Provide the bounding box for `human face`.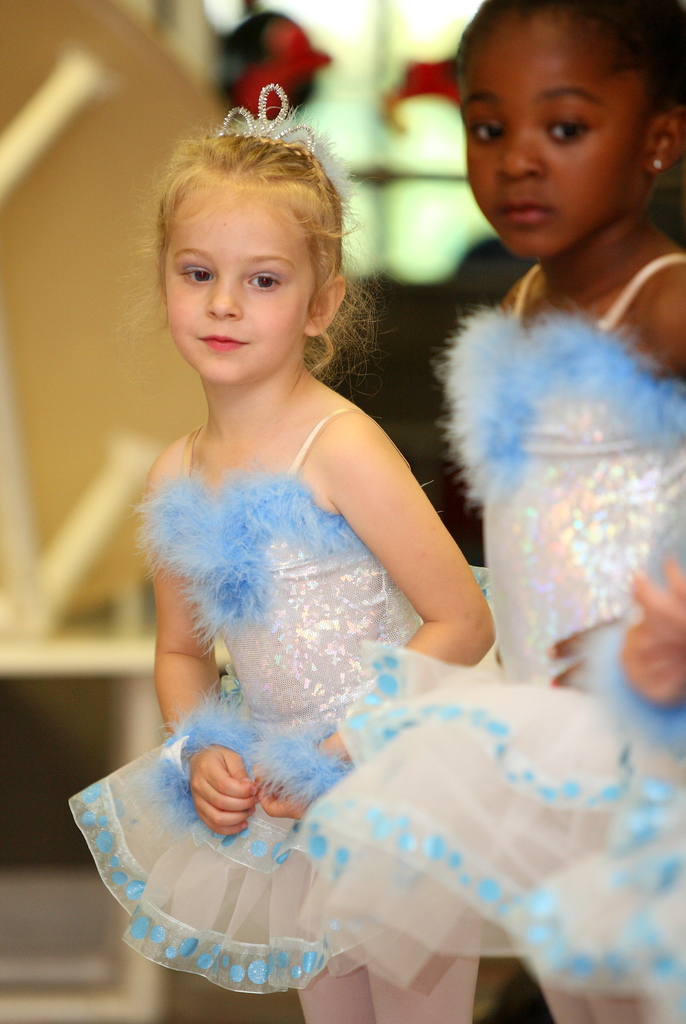
[460, 28, 641, 259].
